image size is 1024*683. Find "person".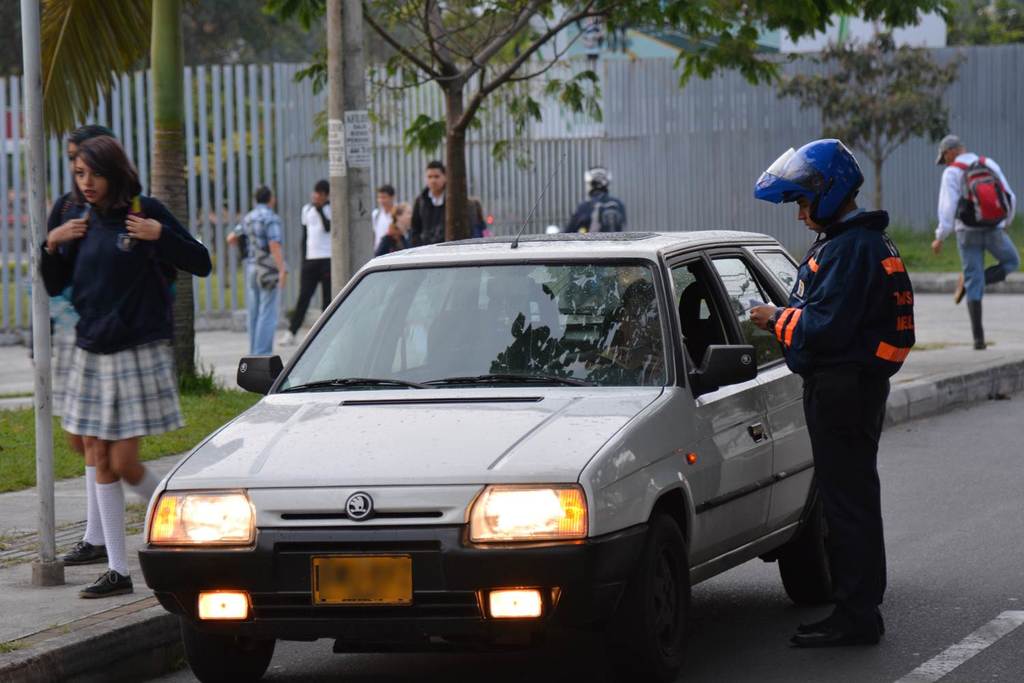
pyautogui.locateOnScreen(223, 182, 289, 354).
